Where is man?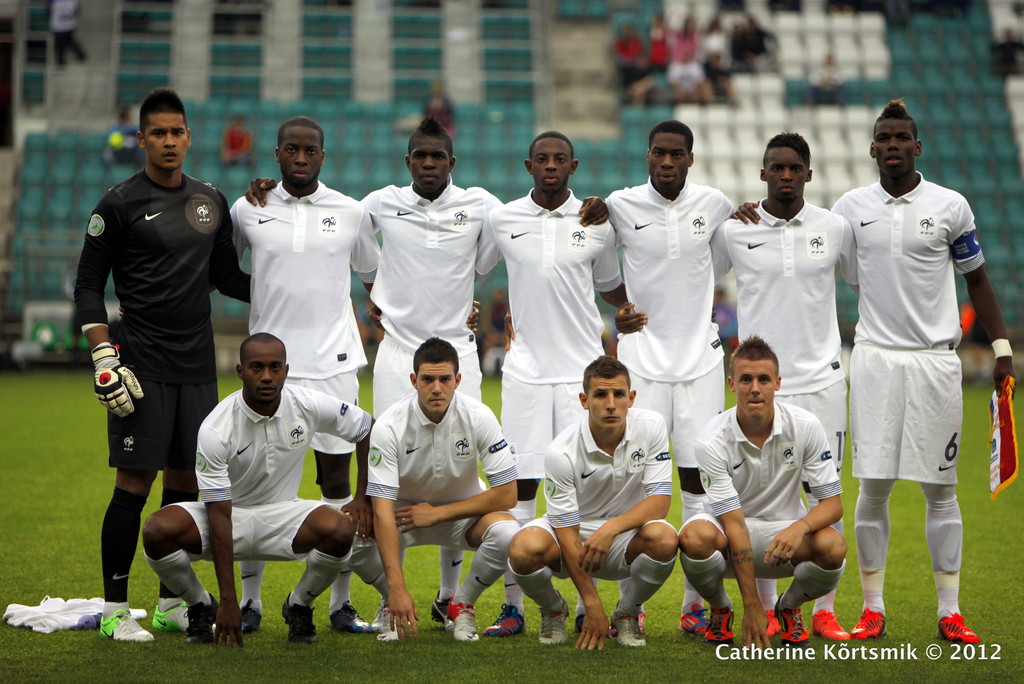
locate(674, 334, 854, 645).
